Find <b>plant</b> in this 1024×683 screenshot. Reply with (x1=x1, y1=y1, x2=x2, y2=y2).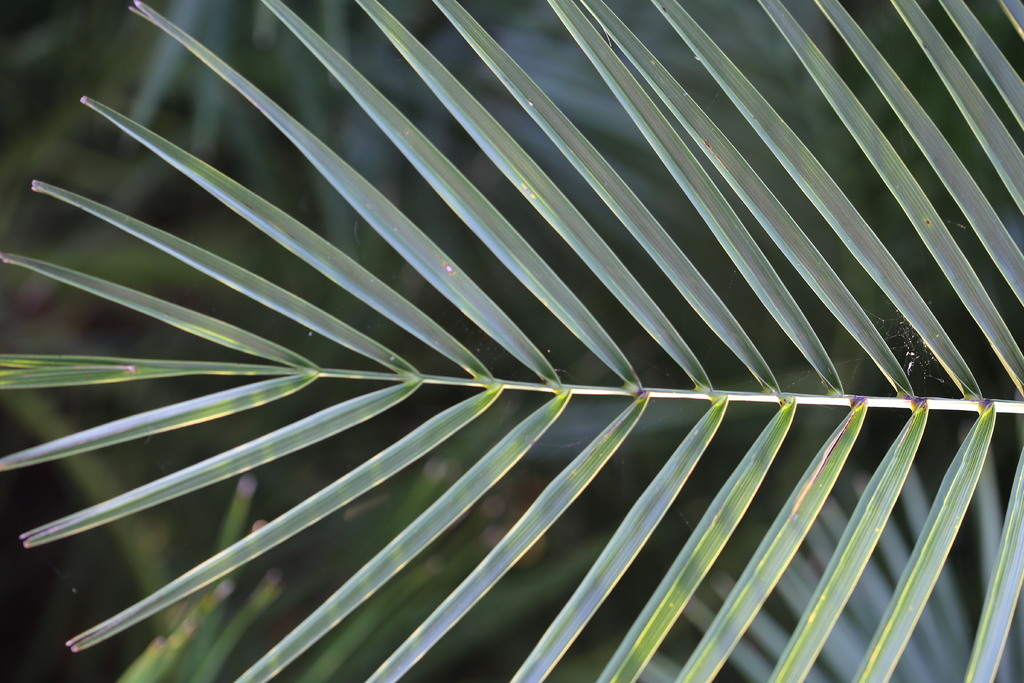
(x1=61, y1=0, x2=991, y2=649).
